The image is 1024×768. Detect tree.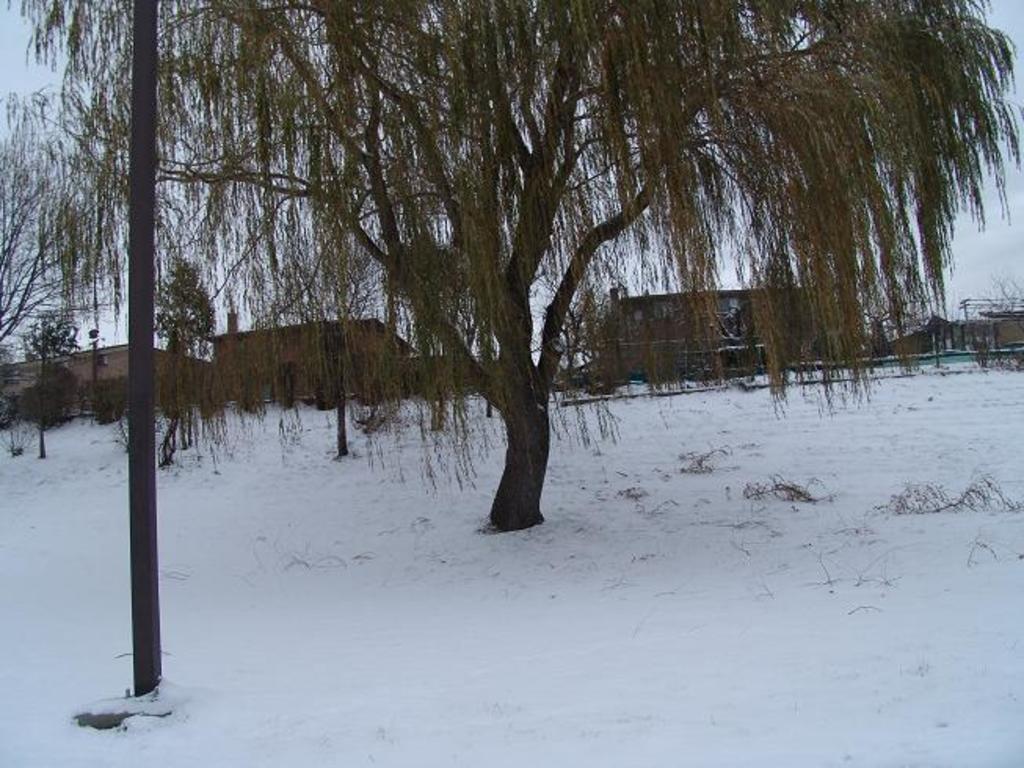
Detection: [left=0, top=94, right=113, bottom=420].
